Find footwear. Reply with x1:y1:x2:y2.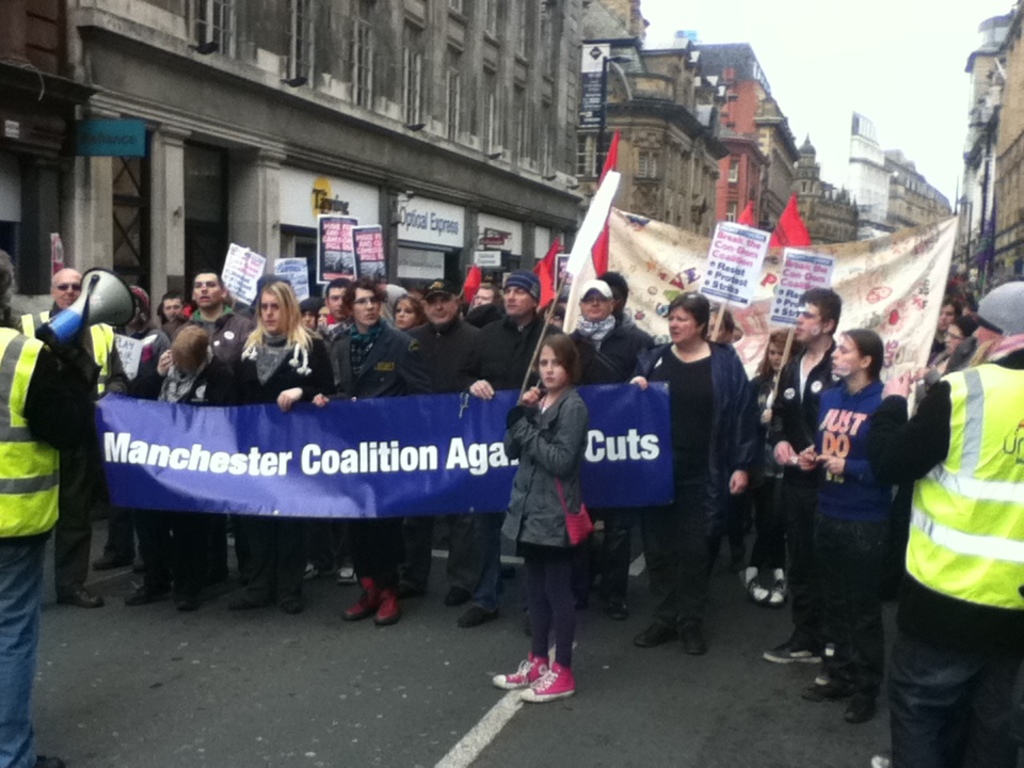
445:586:474:606.
